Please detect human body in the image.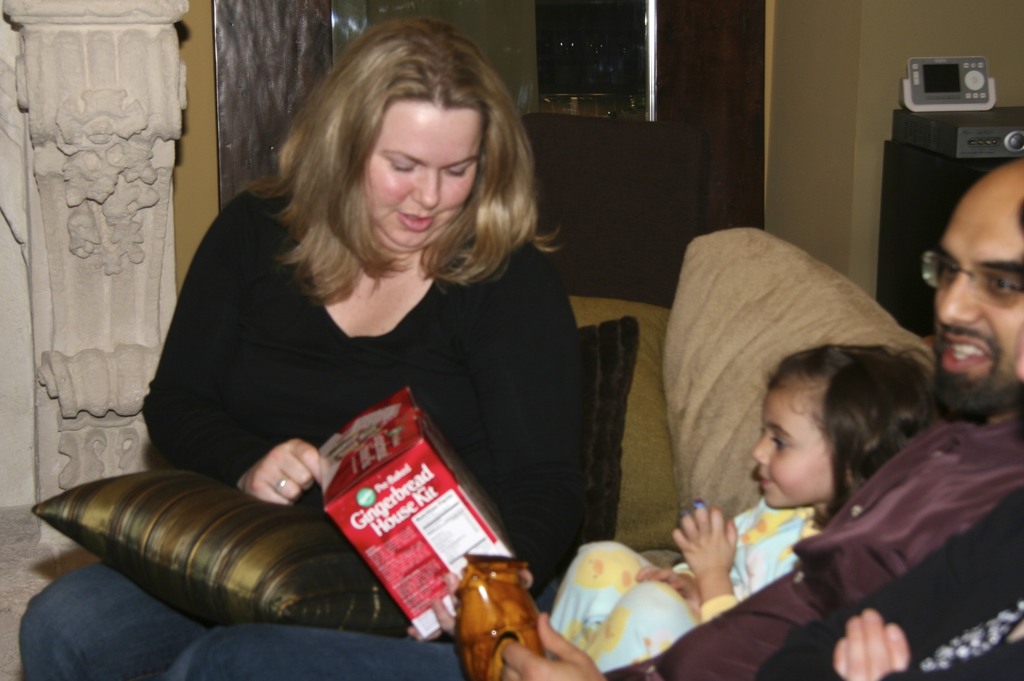
(578,501,838,679).
